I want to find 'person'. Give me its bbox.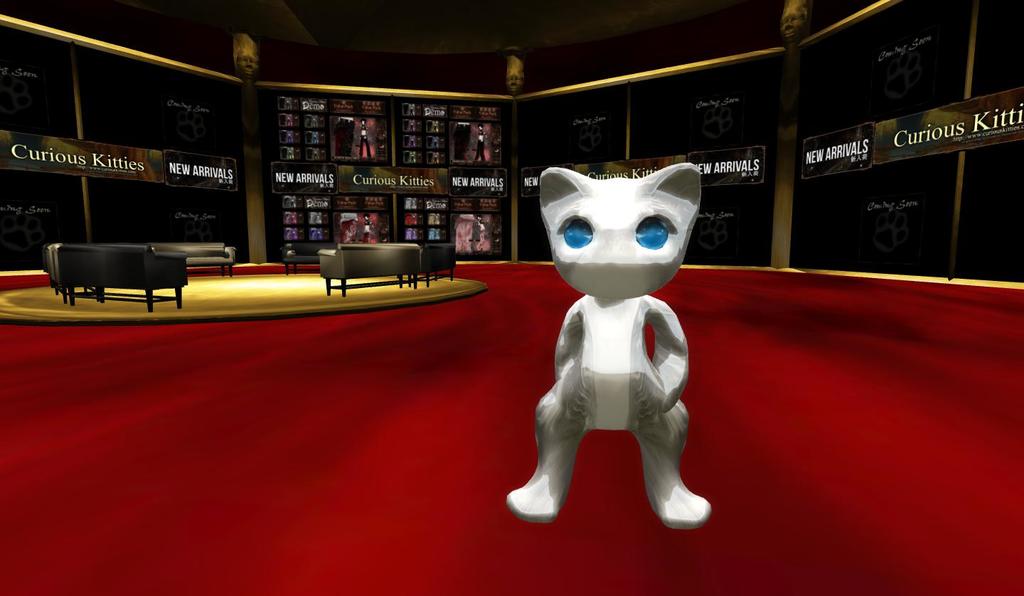
(474, 127, 485, 161).
